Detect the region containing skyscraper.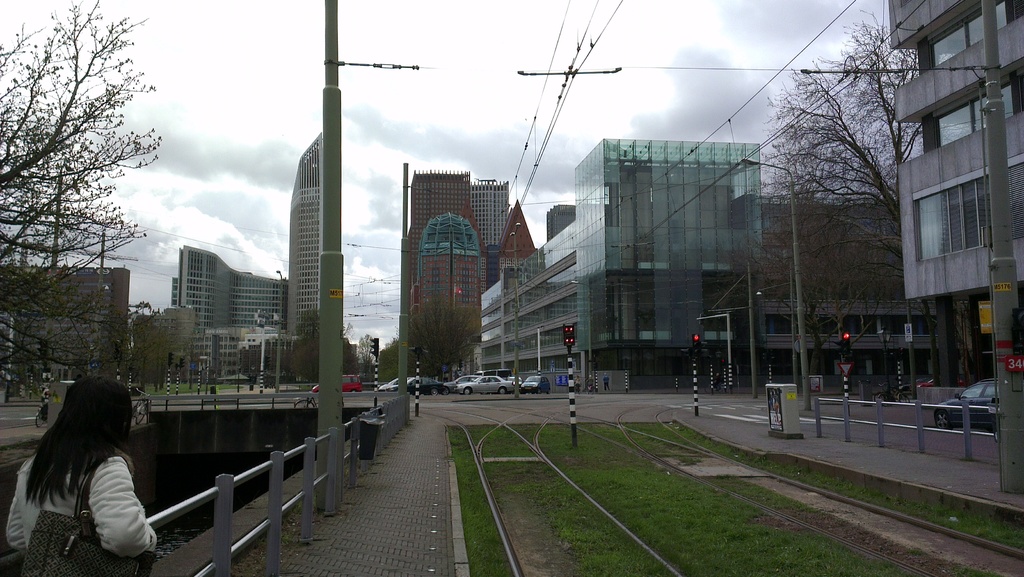
bbox(412, 213, 490, 371).
